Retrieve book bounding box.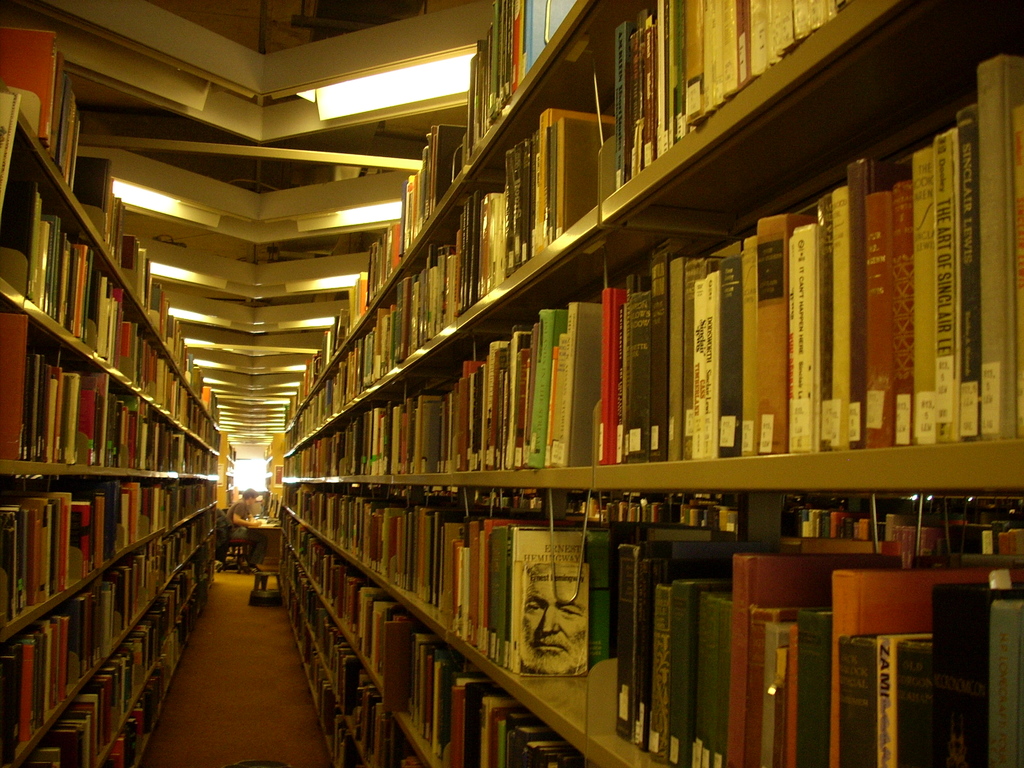
Bounding box: (x1=555, y1=294, x2=620, y2=464).
